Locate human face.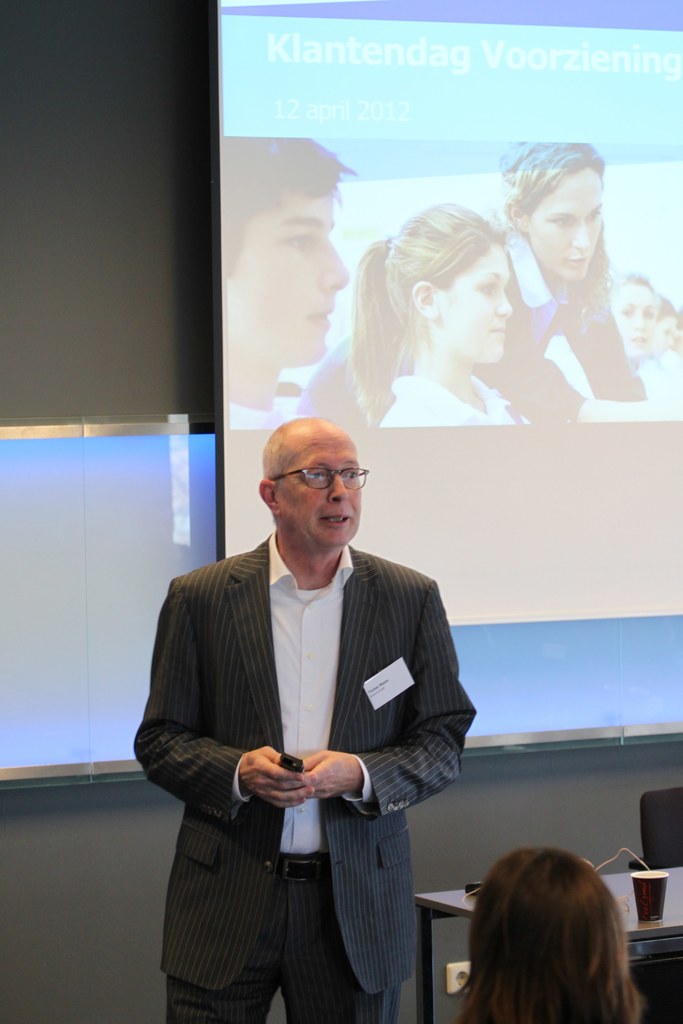
Bounding box: bbox=[222, 191, 347, 365].
